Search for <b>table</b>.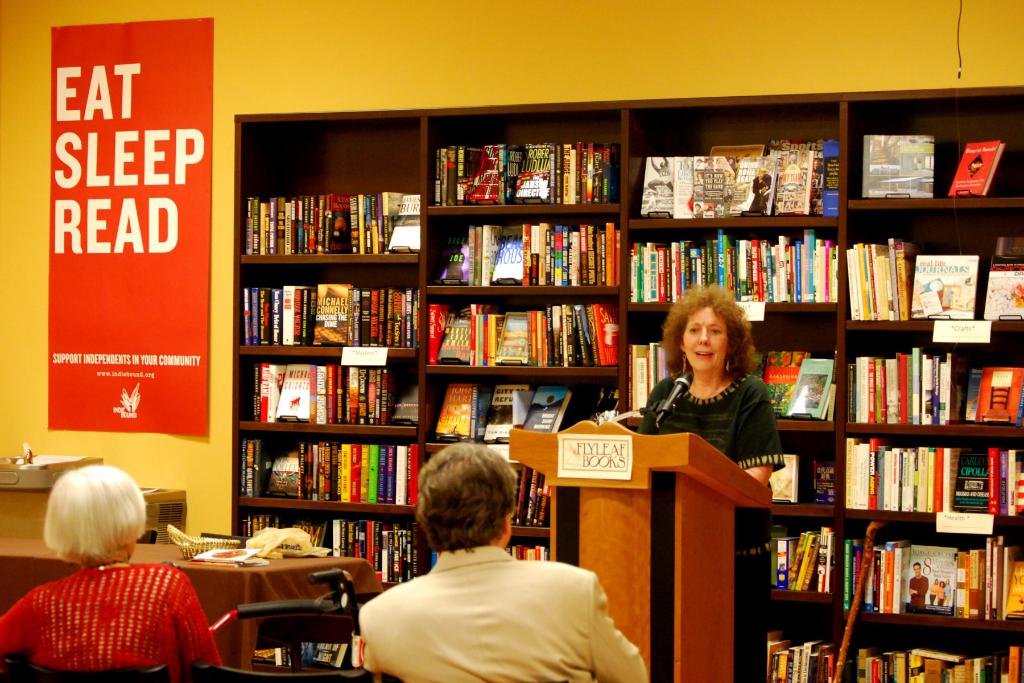
Found at box(2, 475, 387, 673).
